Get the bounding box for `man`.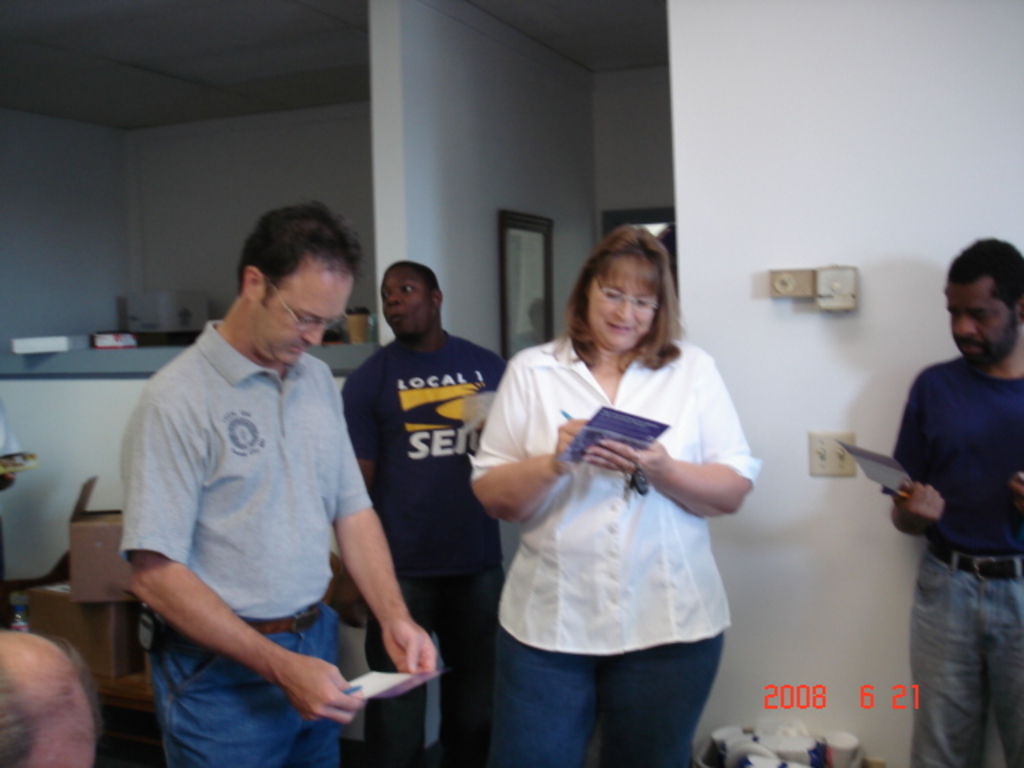
detection(112, 205, 451, 766).
